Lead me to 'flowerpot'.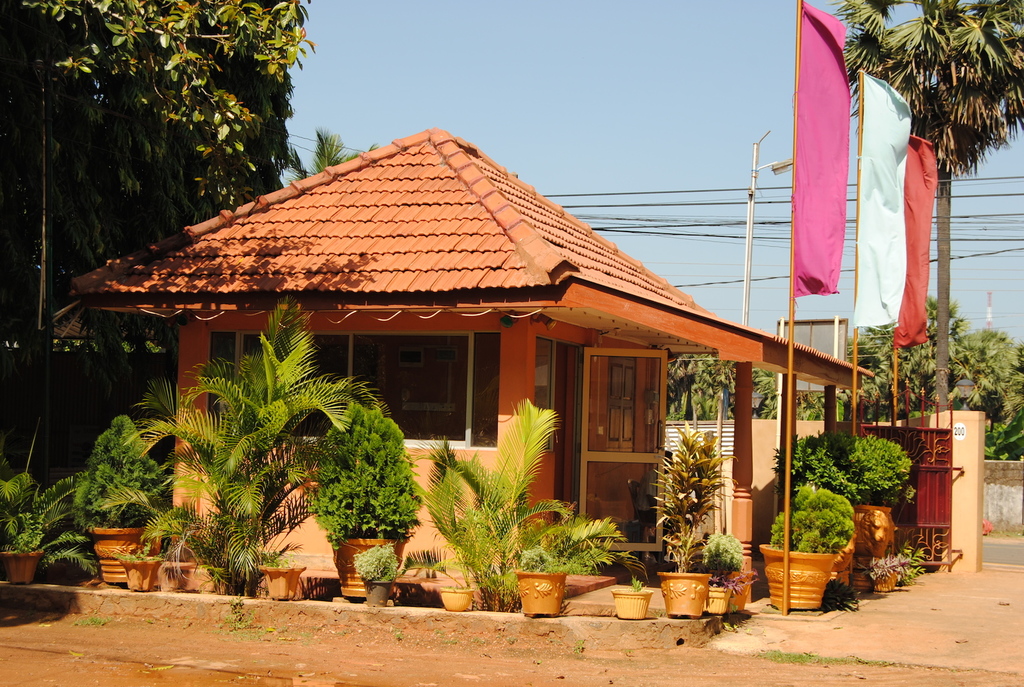
Lead to Rect(845, 501, 893, 560).
